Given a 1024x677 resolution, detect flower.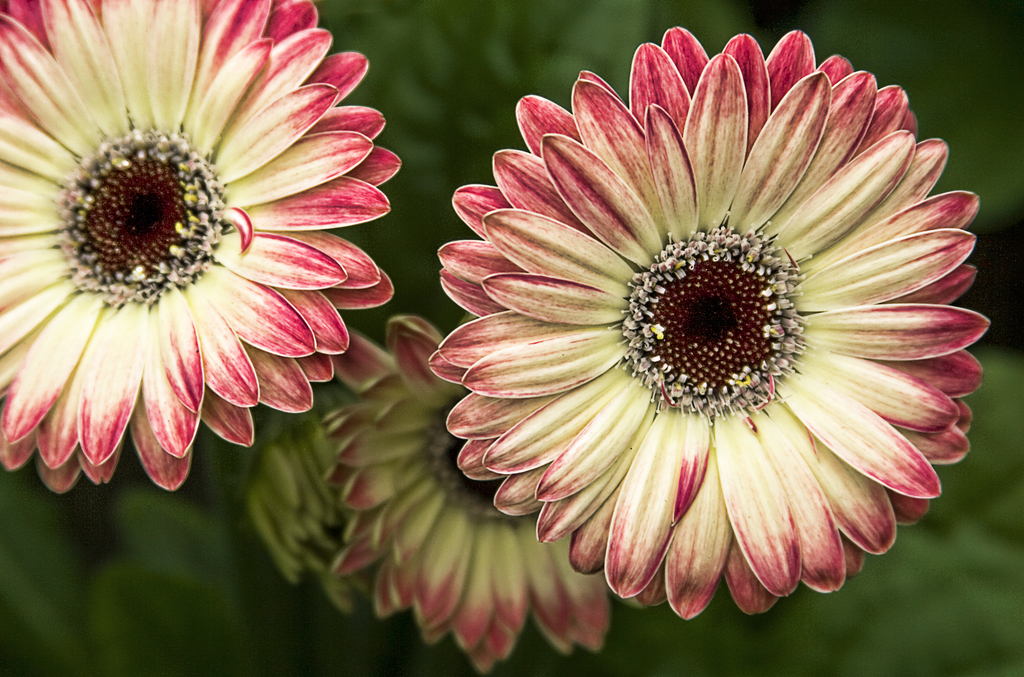
x1=410 y1=57 x2=964 y2=635.
